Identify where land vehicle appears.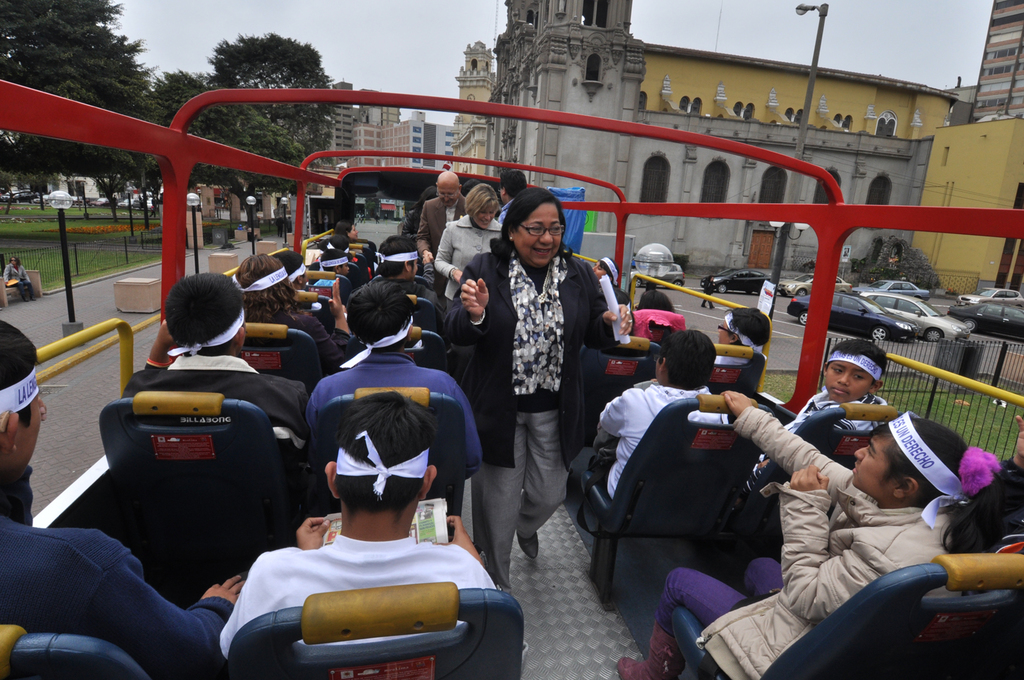
Appears at select_region(698, 266, 770, 296).
